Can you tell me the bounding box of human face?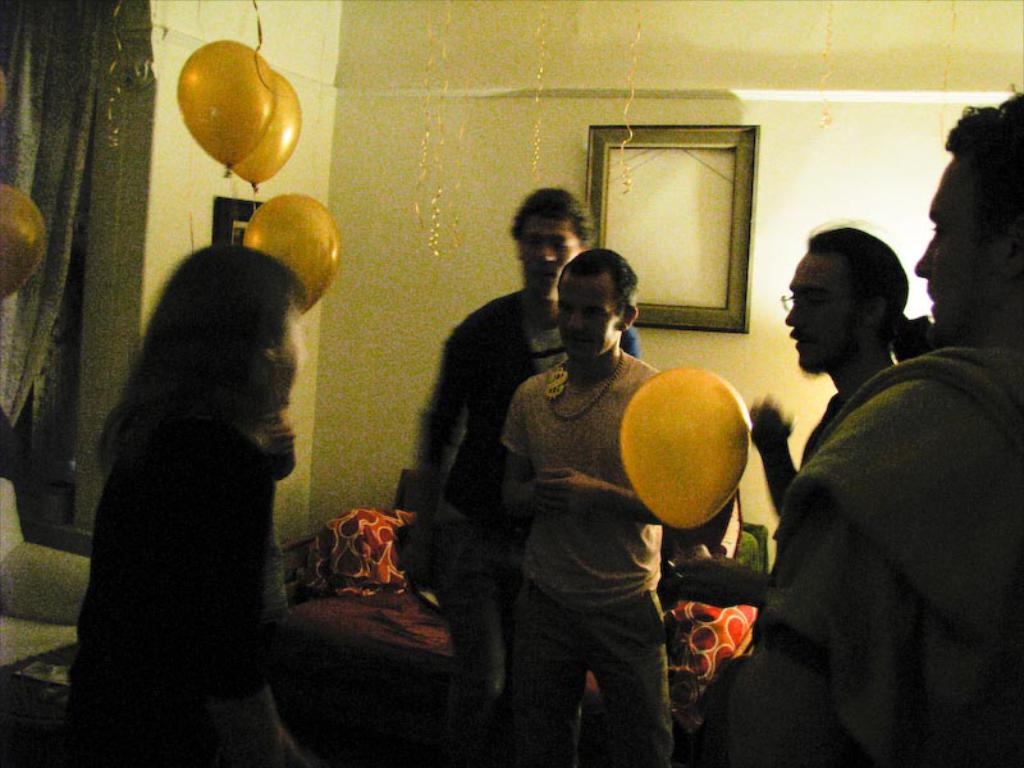
{"left": 782, "top": 252, "right": 860, "bottom": 369}.
